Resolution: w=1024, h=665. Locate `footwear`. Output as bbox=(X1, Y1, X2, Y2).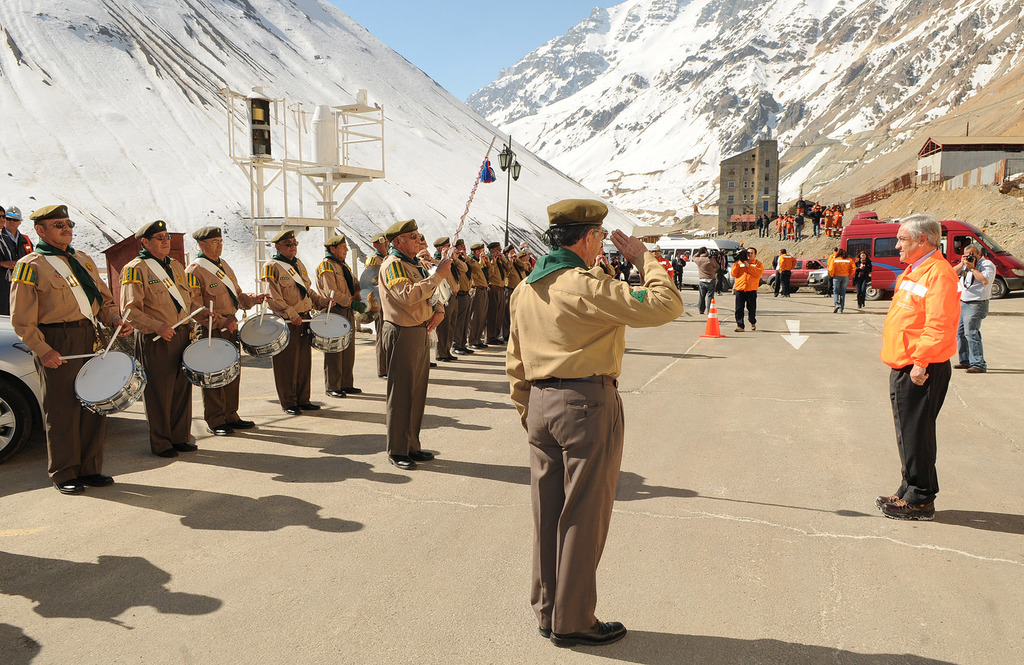
bbox=(429, 359, 437, 369).
